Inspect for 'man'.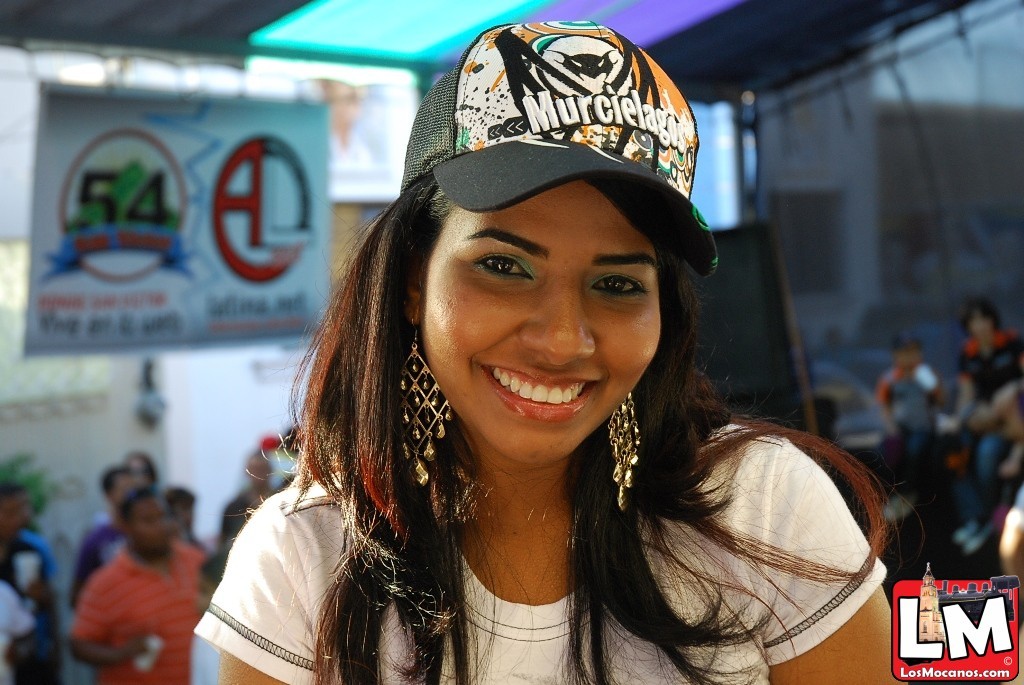
Inspection: bbox=[69, 460, 164, 612].
